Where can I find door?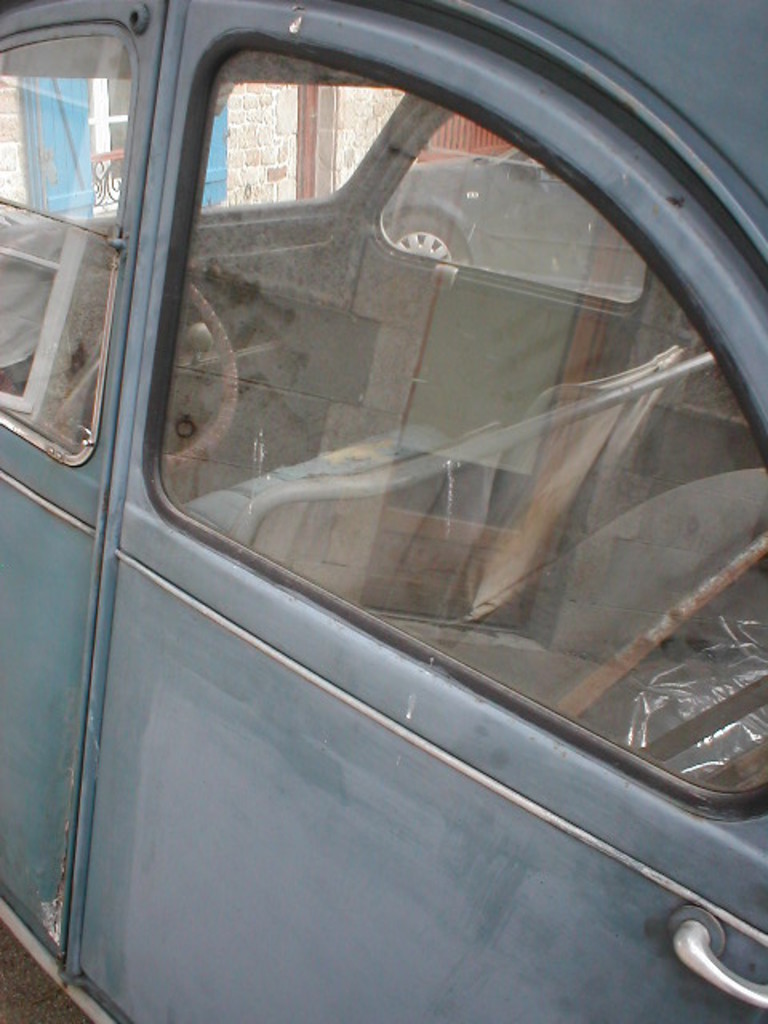
You can find it at bbox(0, 0, 171, 970).
